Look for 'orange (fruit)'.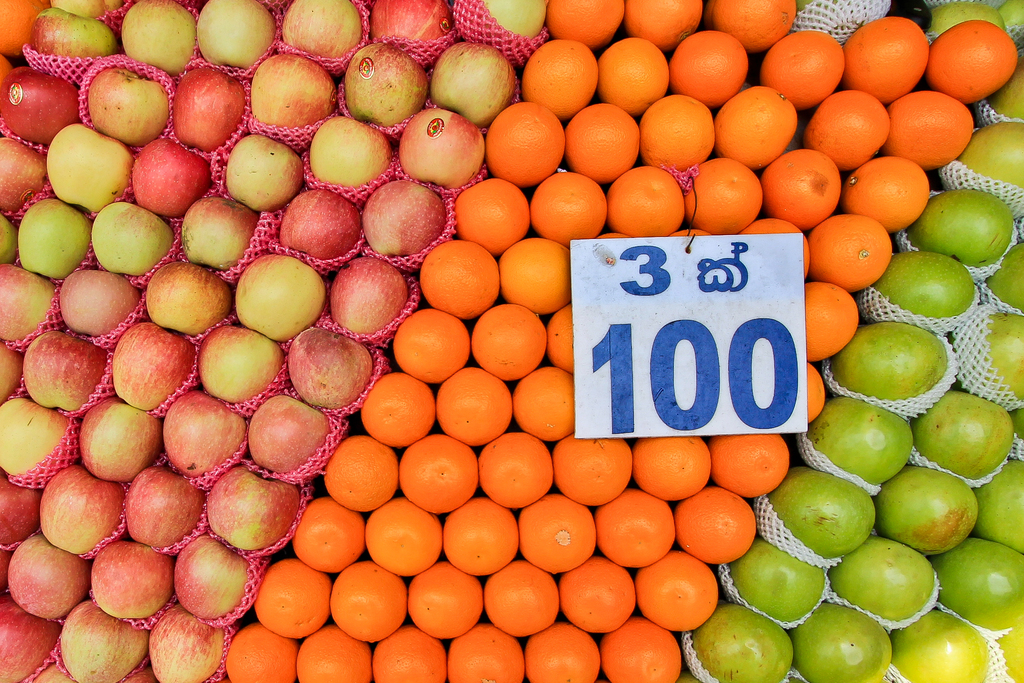
Found: (x1=364, y1=372, x2=431, y2=447).
